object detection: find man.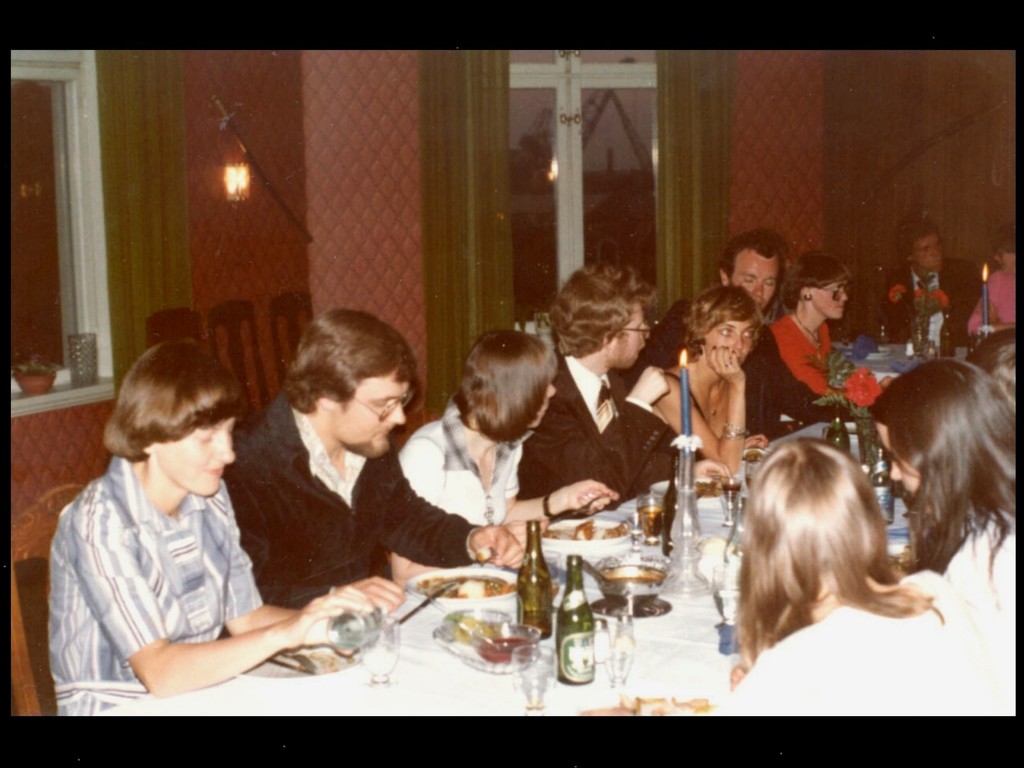
x1=547, y1=260, x2=721, y2=521.
